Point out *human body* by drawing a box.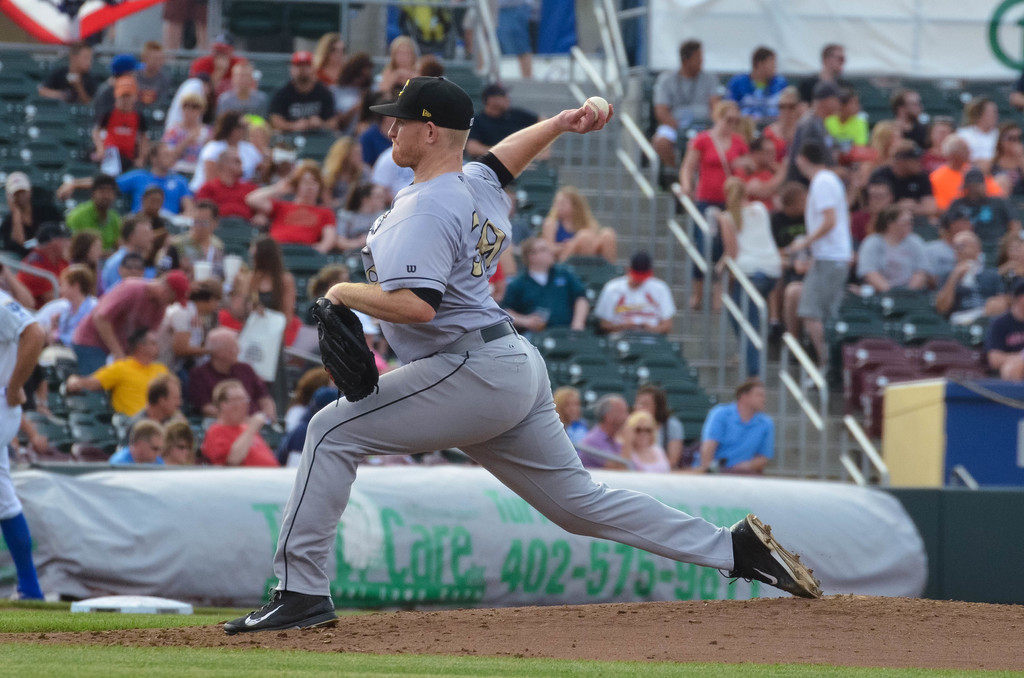
box=[586, 428, 632, 467].
